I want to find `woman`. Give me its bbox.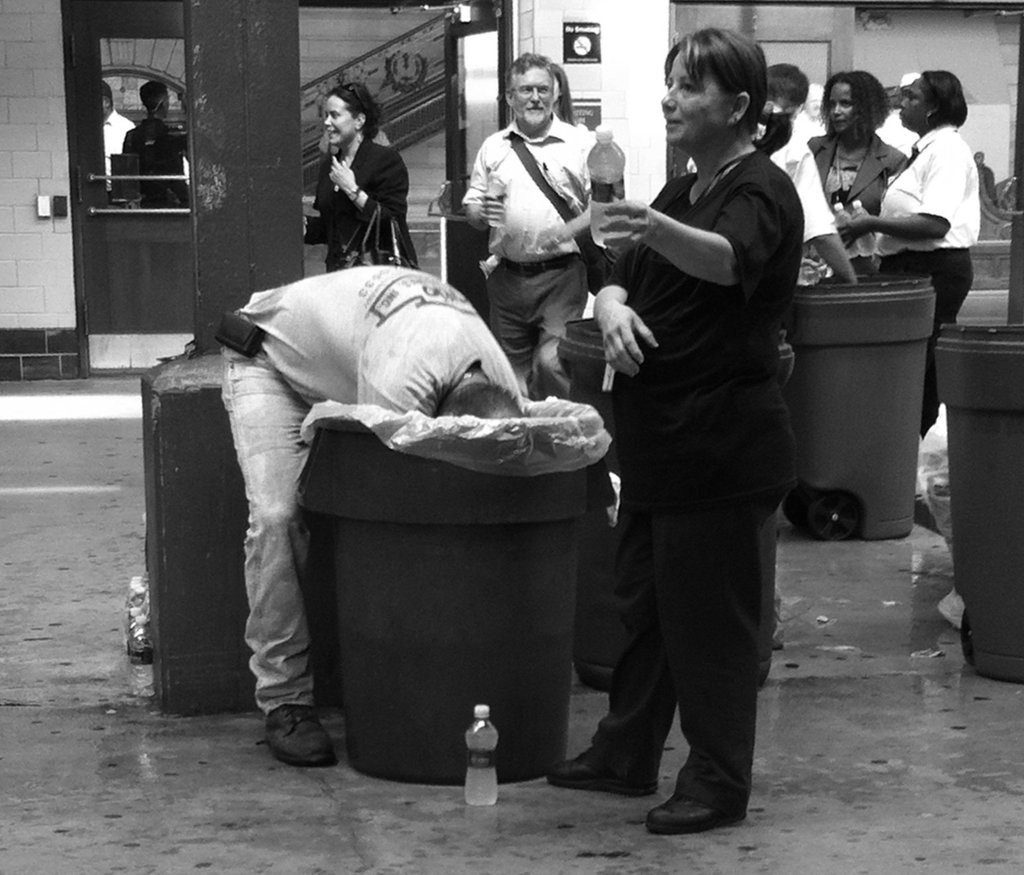
806, 68, 909, 253.
